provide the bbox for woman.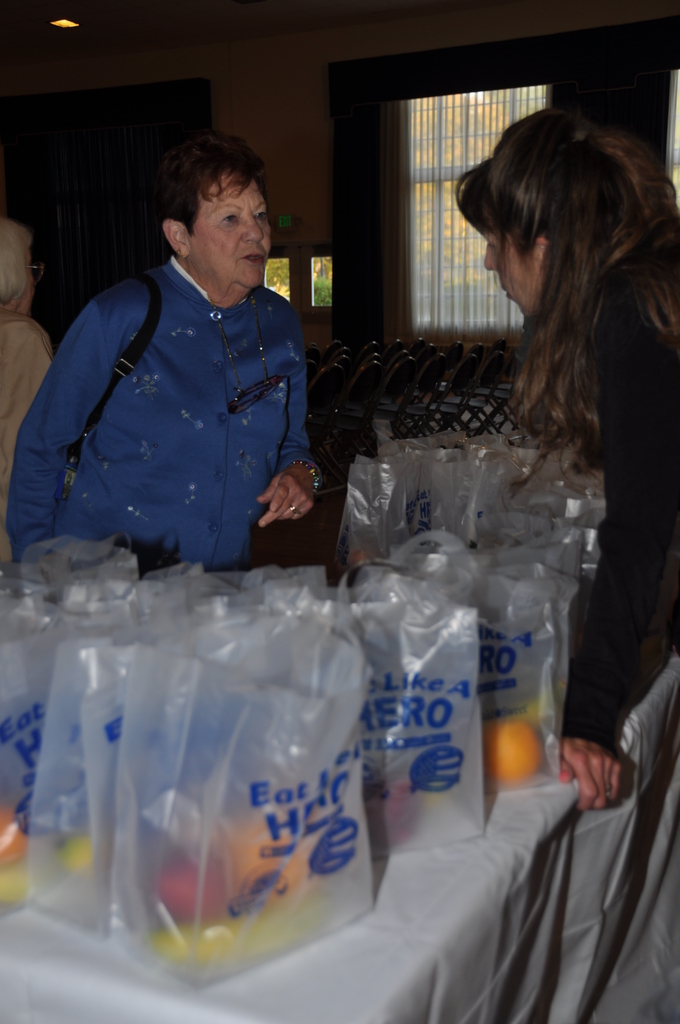
region(0, 218, 65, 572).
